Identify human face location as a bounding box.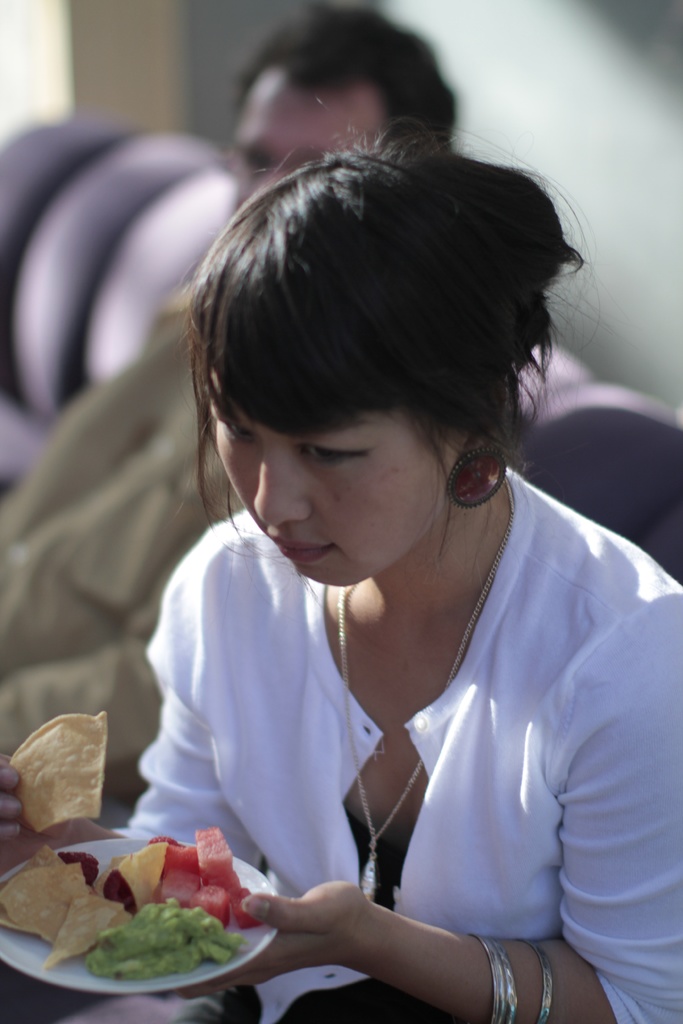
l=232, t=63, r=383, b=209.
